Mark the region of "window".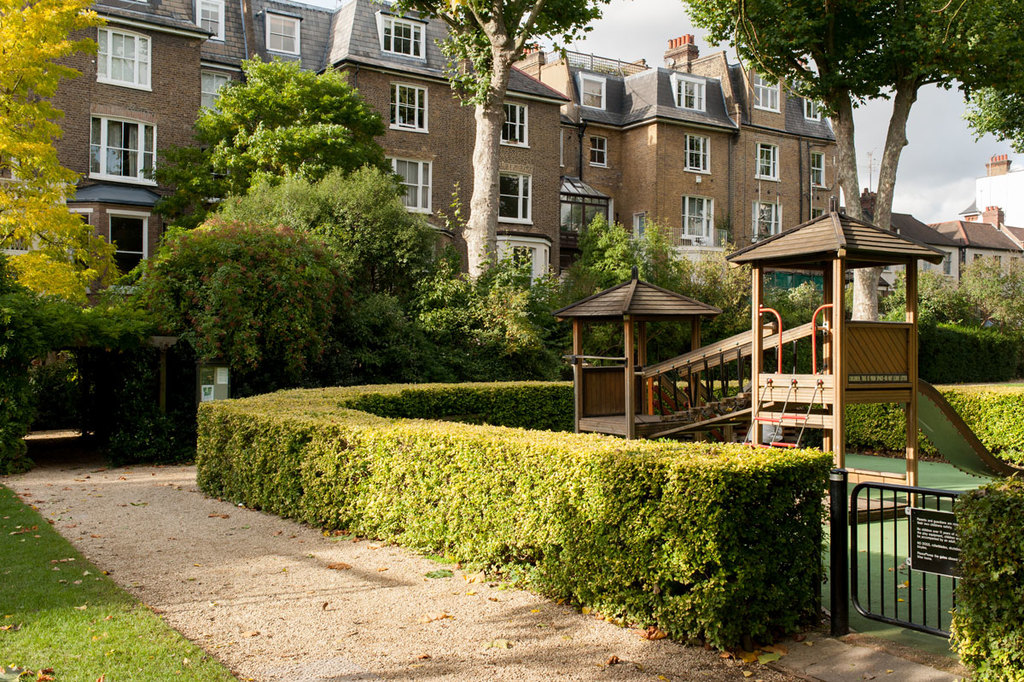
Region: {"x1": 809, "y1": 153, "x2": 823, "y2": 187}.
